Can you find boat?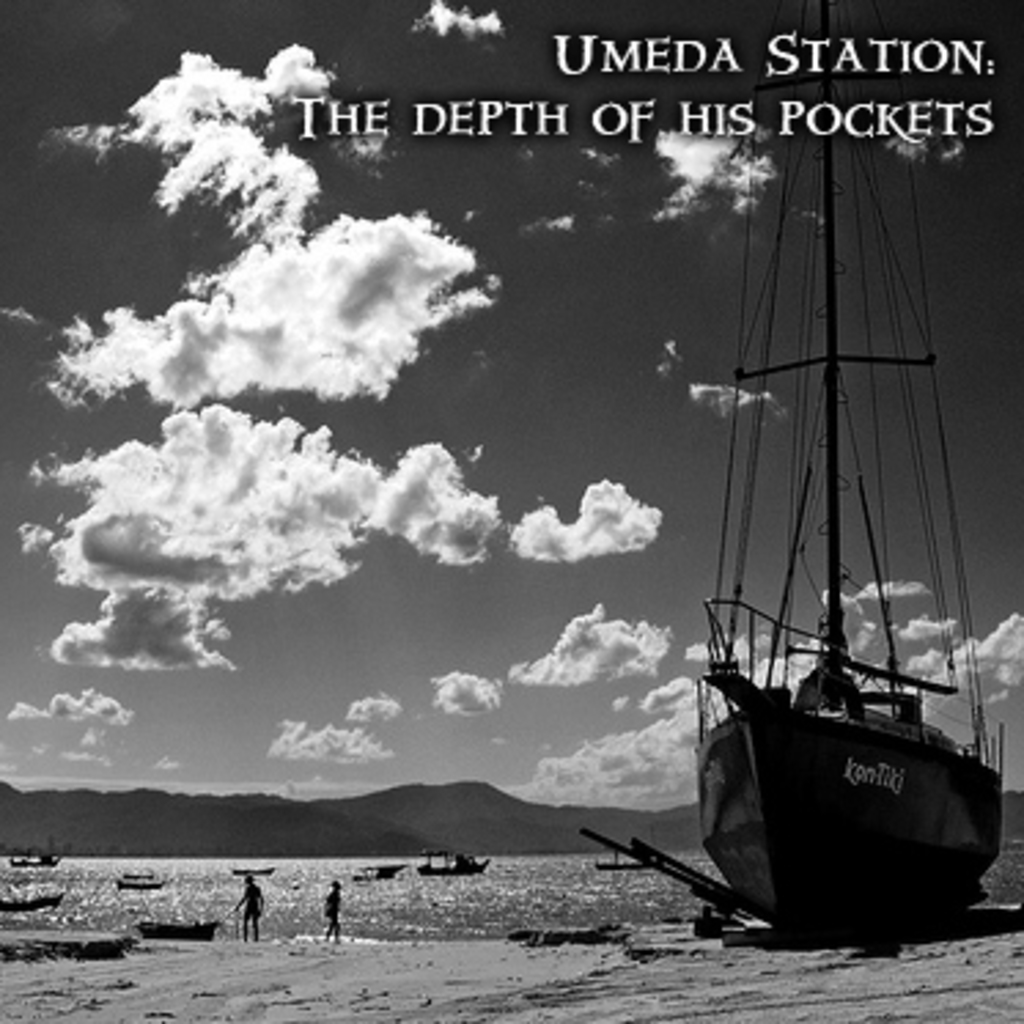
Yes, bounding box: {"left": 415, "top": 846, "right": 489, "bottom": 873}.
